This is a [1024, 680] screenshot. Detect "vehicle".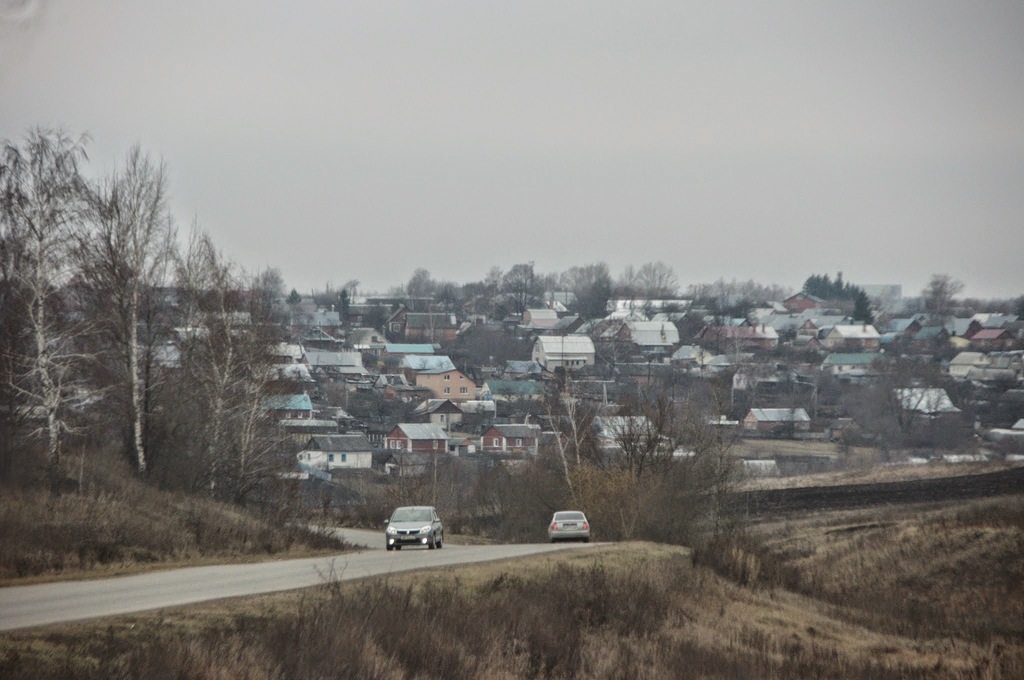
Rect(382, 505, 447, 552).
